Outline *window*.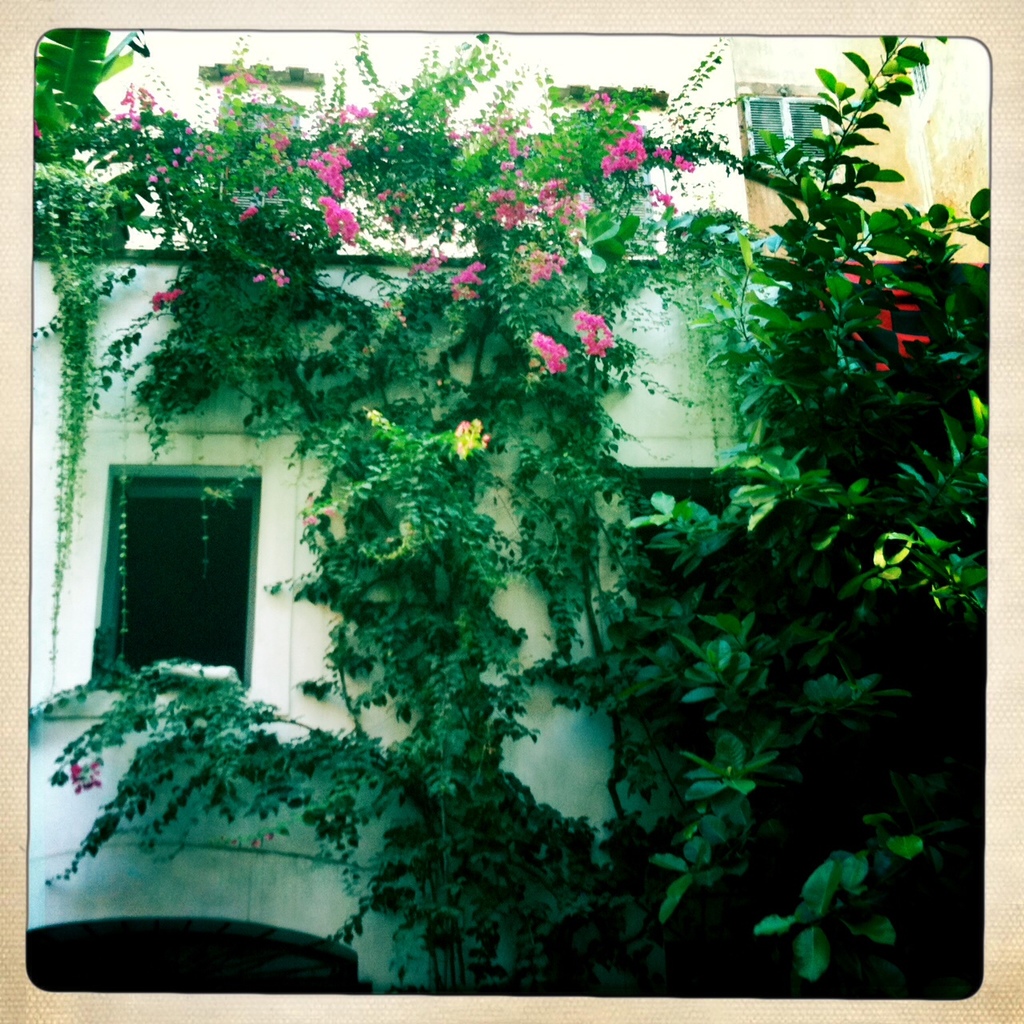
Outline: x1=201 y1=72 x2=320 y2=248.
